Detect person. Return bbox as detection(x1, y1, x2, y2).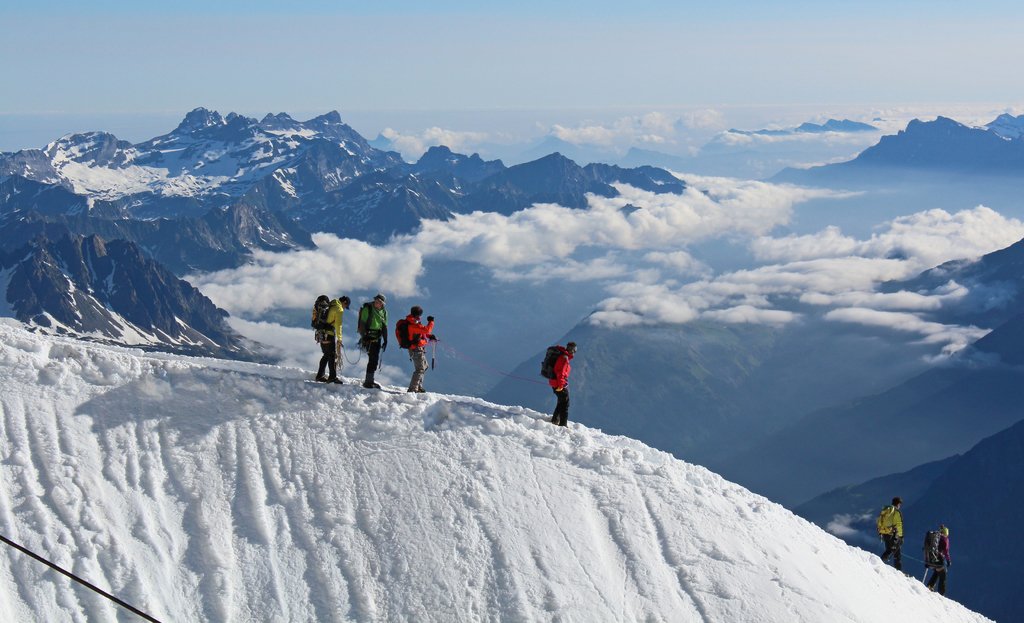
detection(403, 304, 436, 397).
